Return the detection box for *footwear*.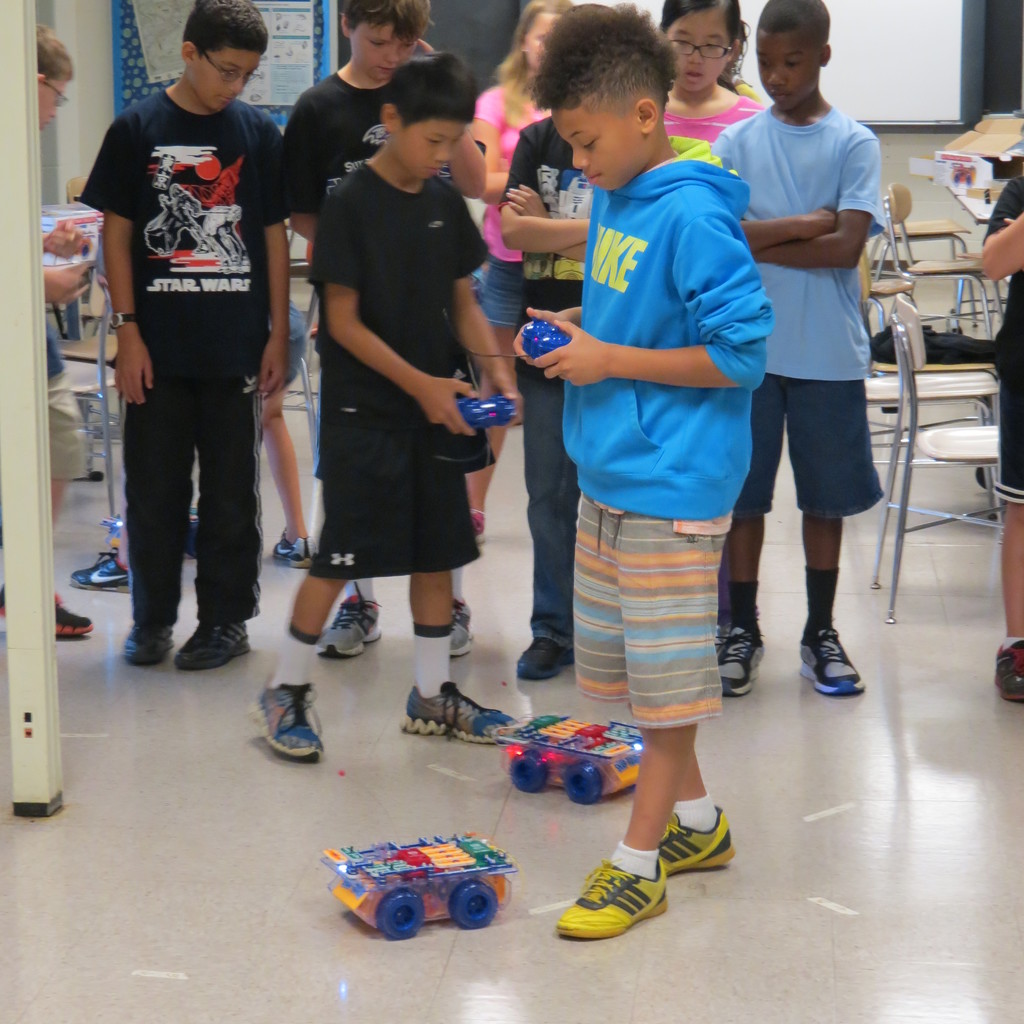
locate(996, 638, 1023, 701).
